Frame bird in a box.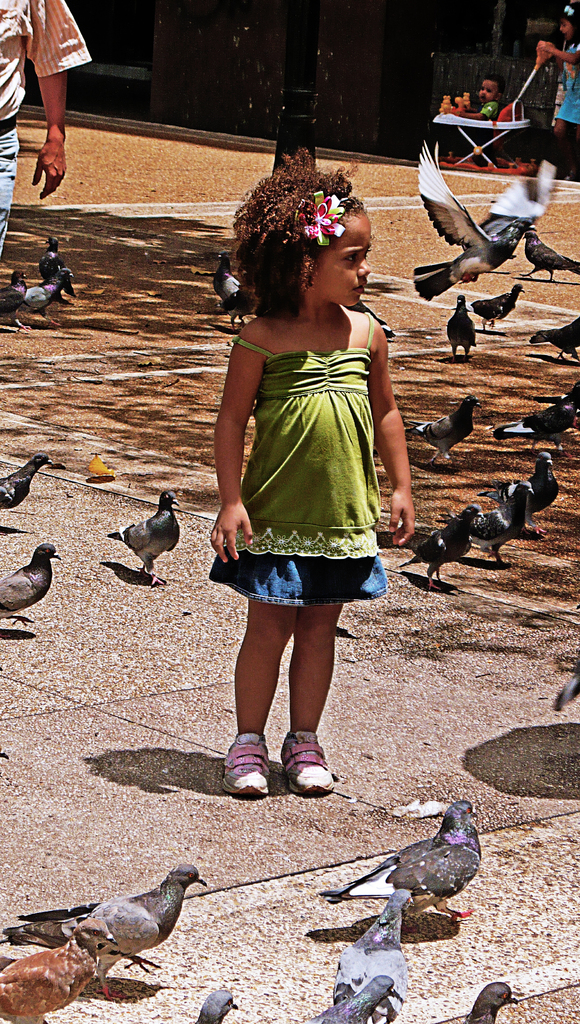
rect(33, 237, 74, 301).
